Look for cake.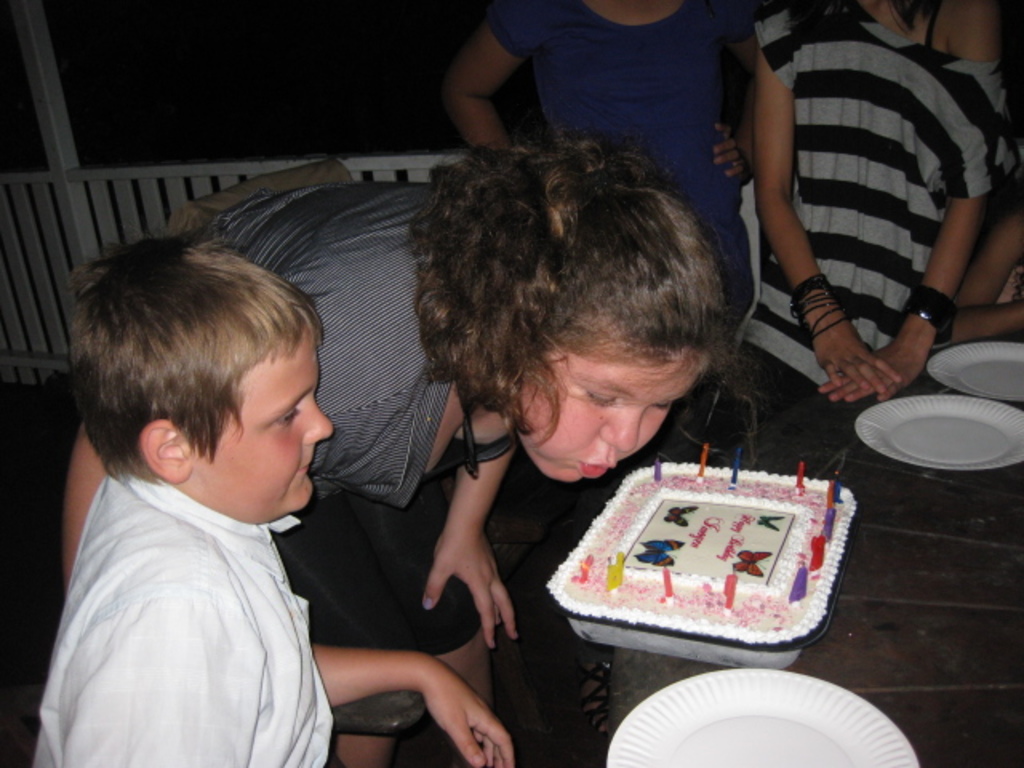
Found: left=542, top=467, right=859, bottom=645.
